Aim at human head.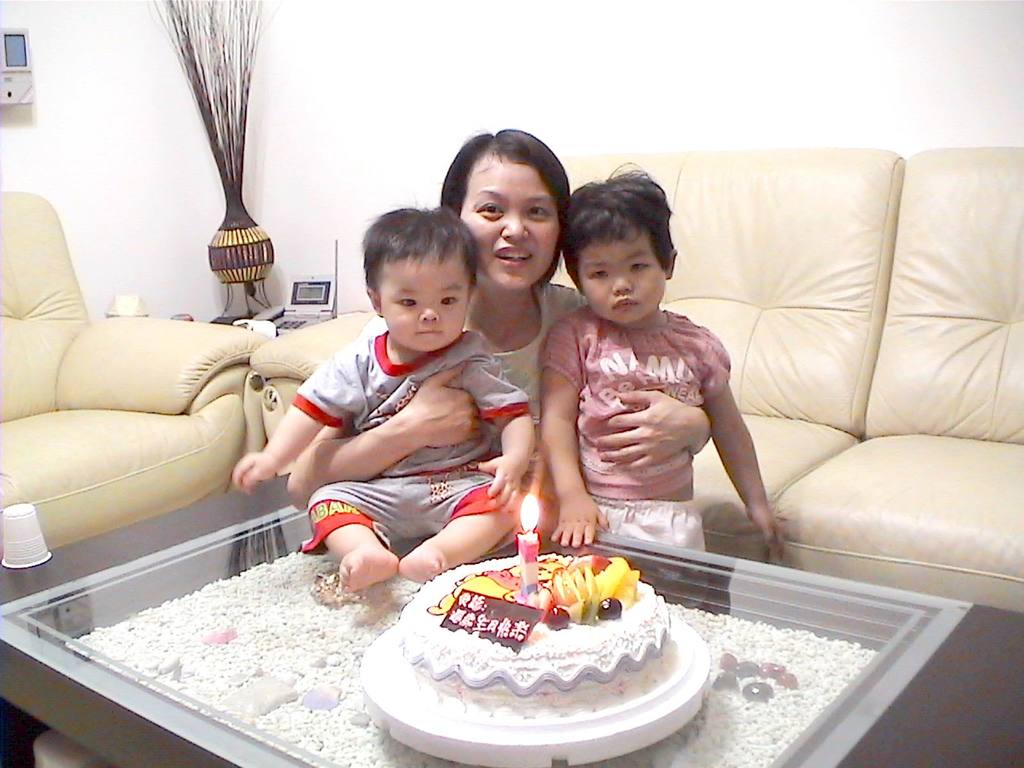
Aimed at <box>559,157,678,323</box>.
